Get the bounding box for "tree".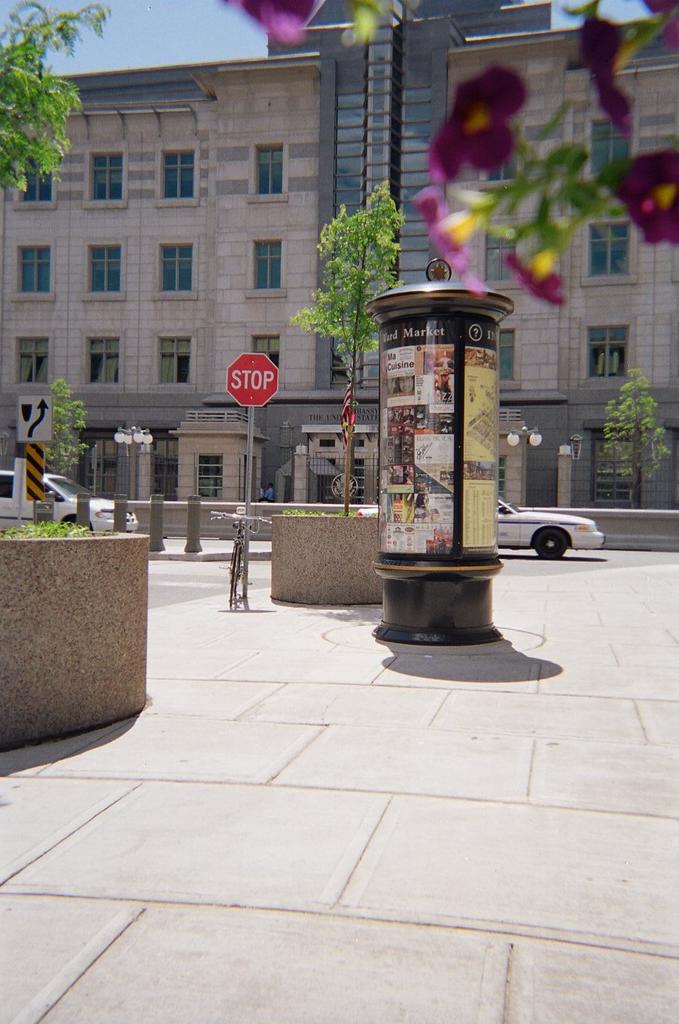
bbox=(0, 0, 118, 203).
